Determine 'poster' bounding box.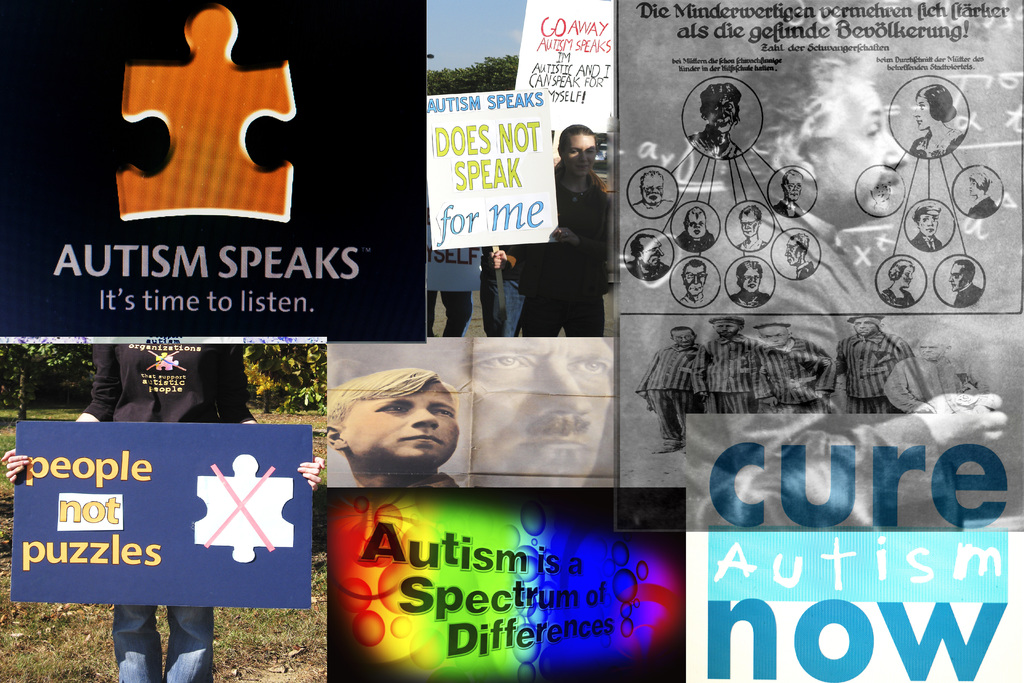
Determined: box=[624, 0, 1023, 532].
